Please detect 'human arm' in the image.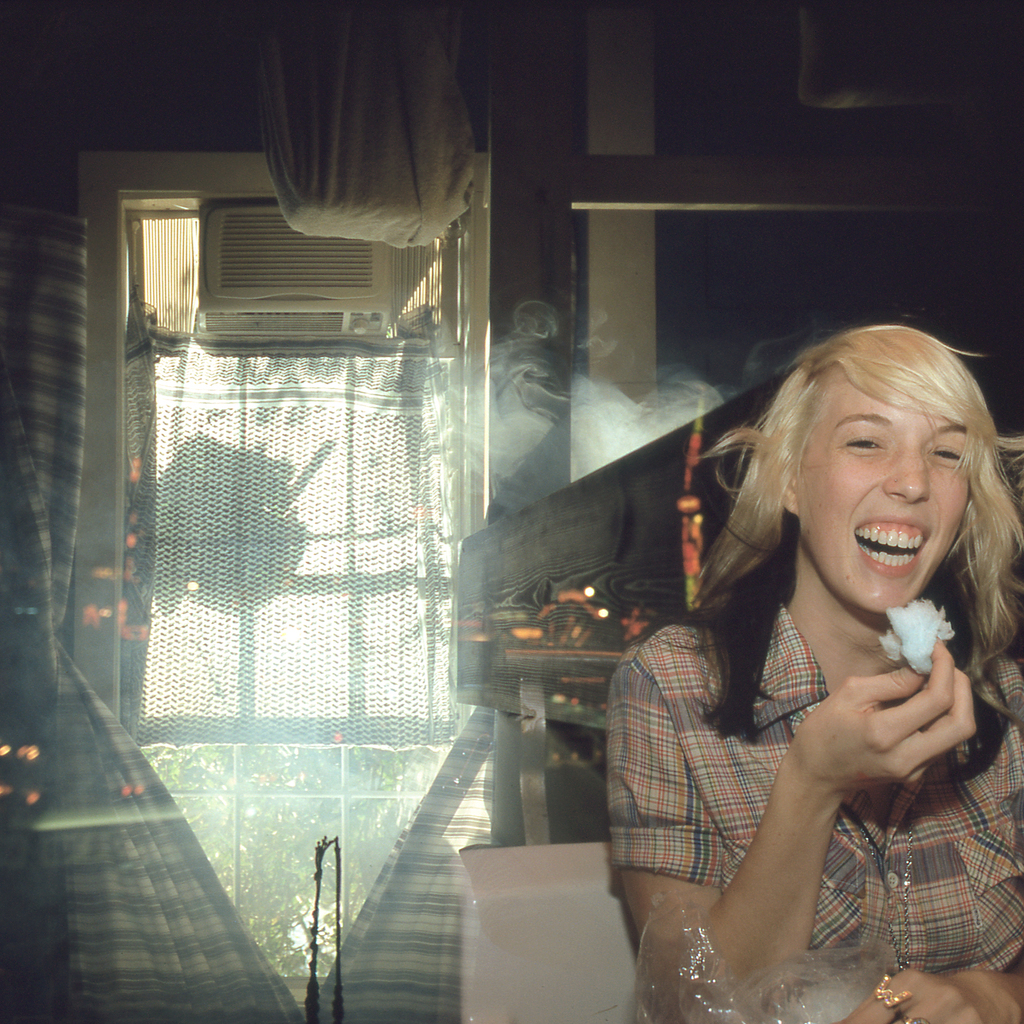
bbox=(836, 959, 1020, 1023).
